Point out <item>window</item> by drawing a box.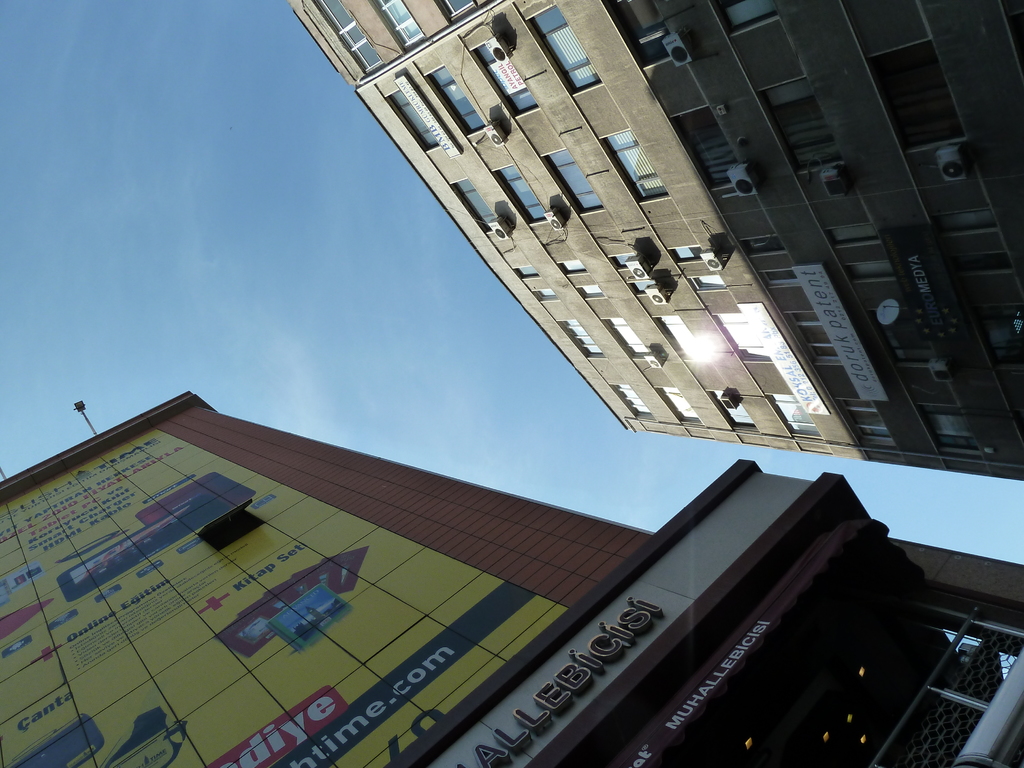
crop(493, 164, 545, 225).
